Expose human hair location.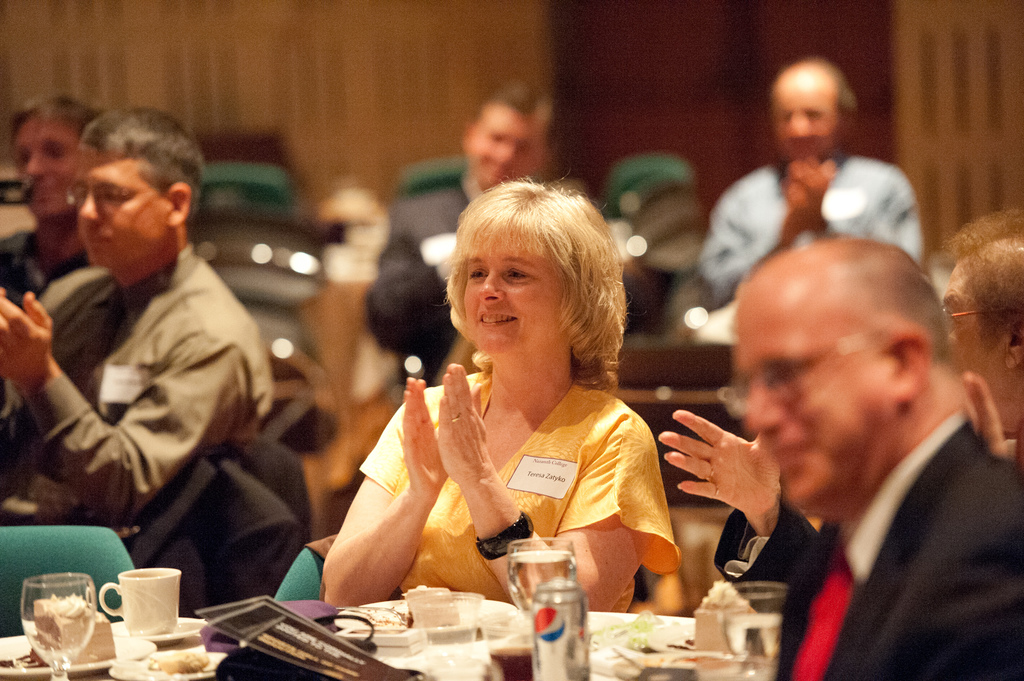
Exposed at [460, 175, 621, 398].
